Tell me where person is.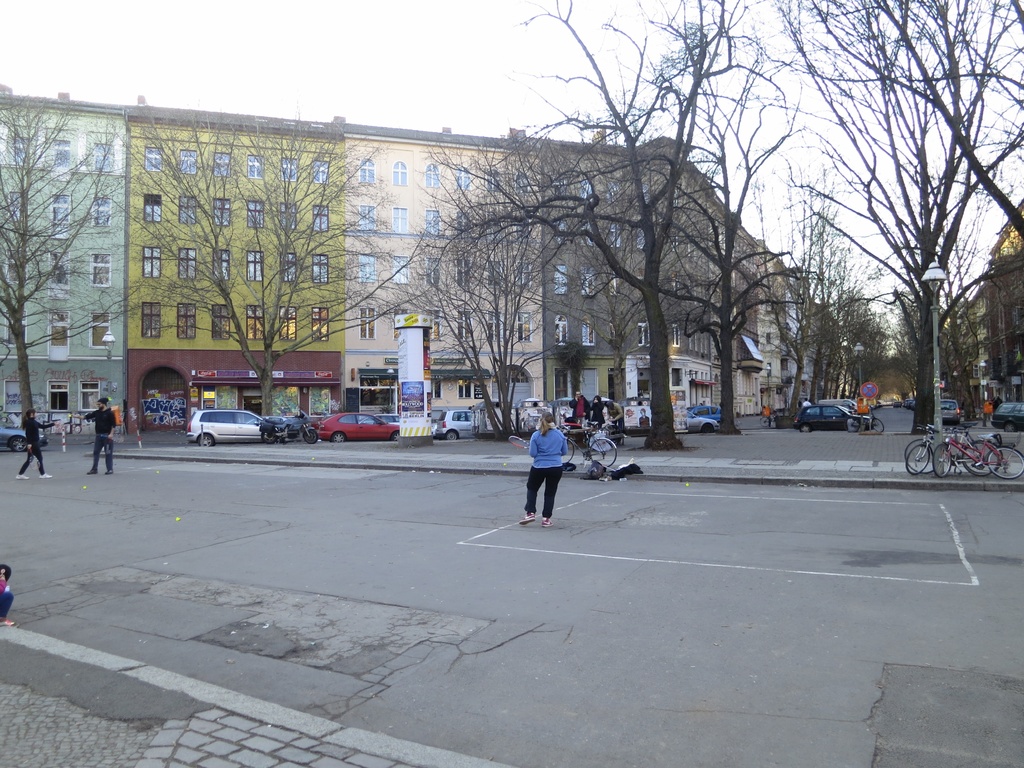
person is at [x1=566, y1=388, x2=593, y2=435].
